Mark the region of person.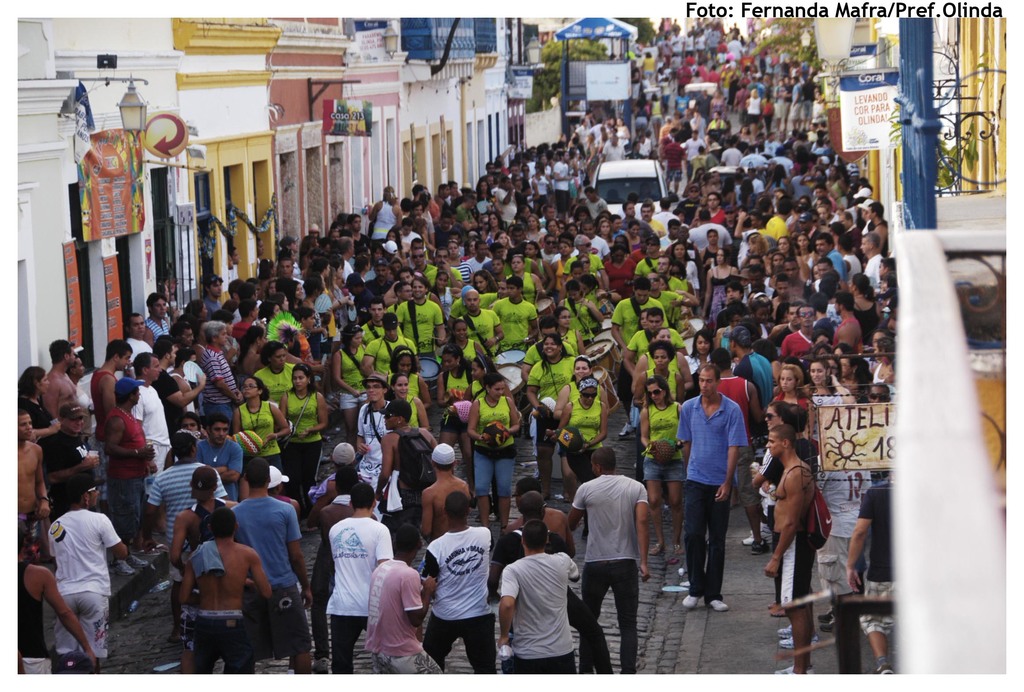
Region: box(174, 465, 234, 586).
